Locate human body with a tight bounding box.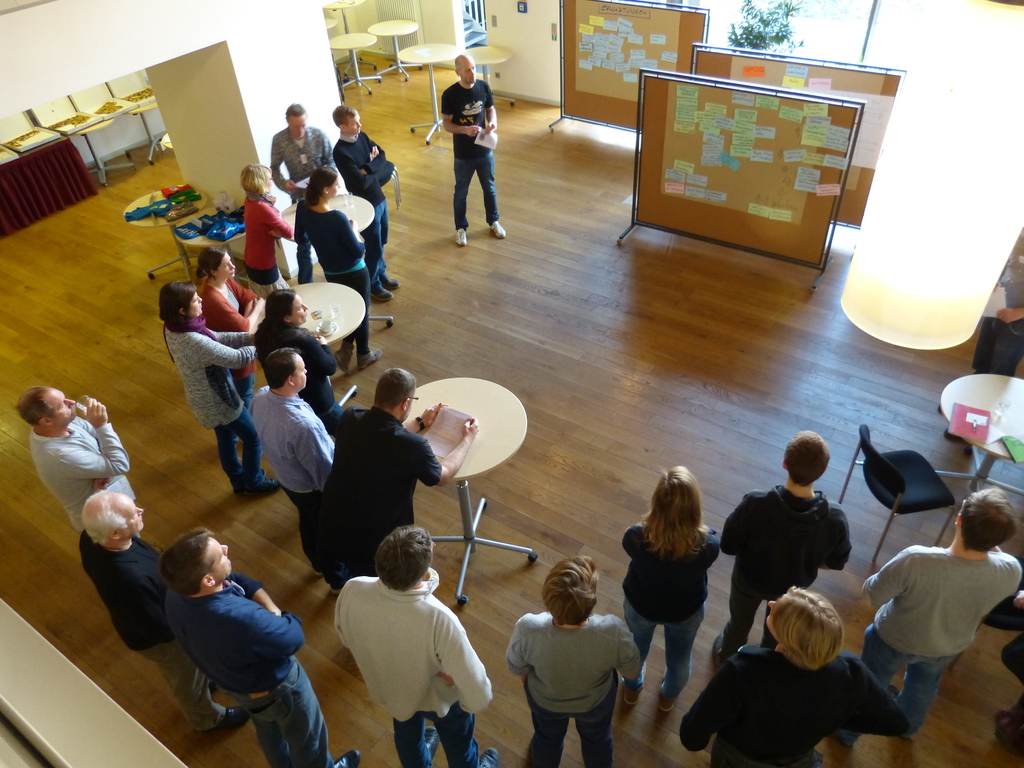
BBox(677, 589, 920, 763).
